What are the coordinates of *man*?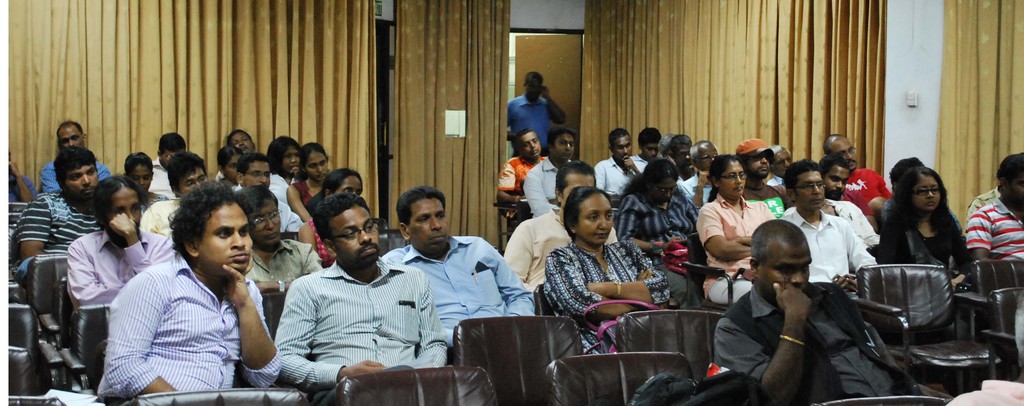
x1=497, y1=127, x2=547, y2=202.
